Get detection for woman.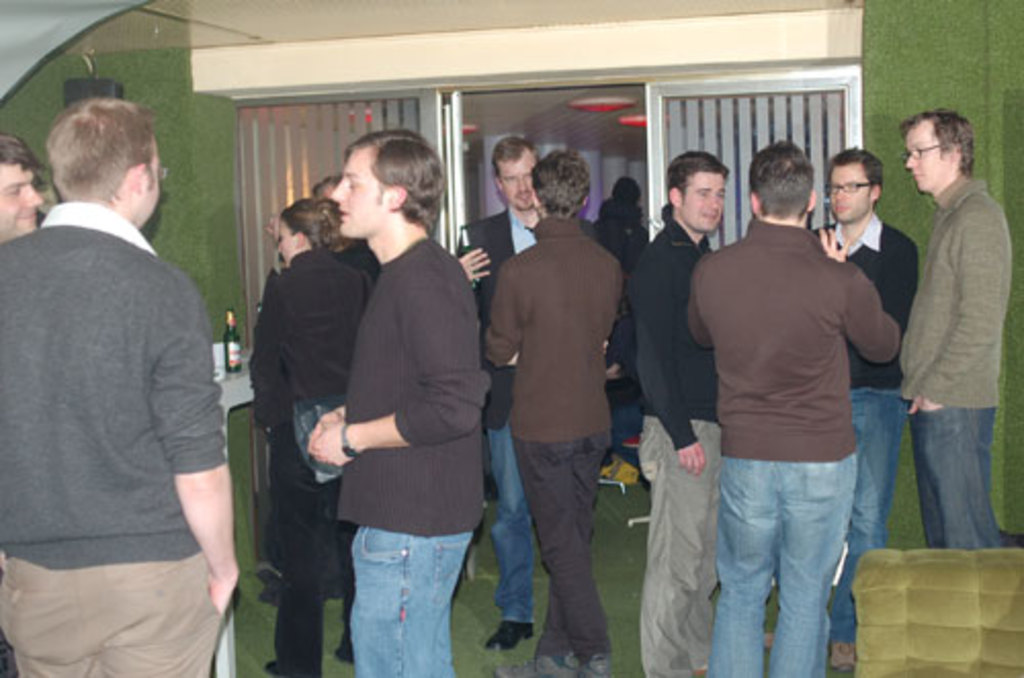
Detection: detection(246, 201, 375, 676).
